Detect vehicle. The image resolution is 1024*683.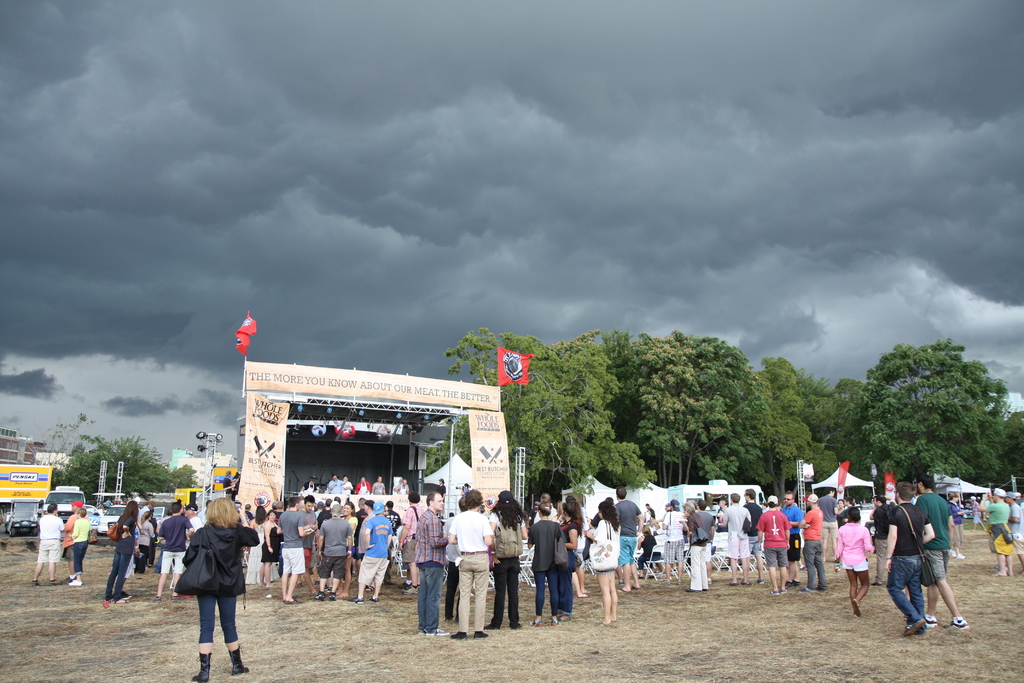
rect(39, 480, 88, 525).
